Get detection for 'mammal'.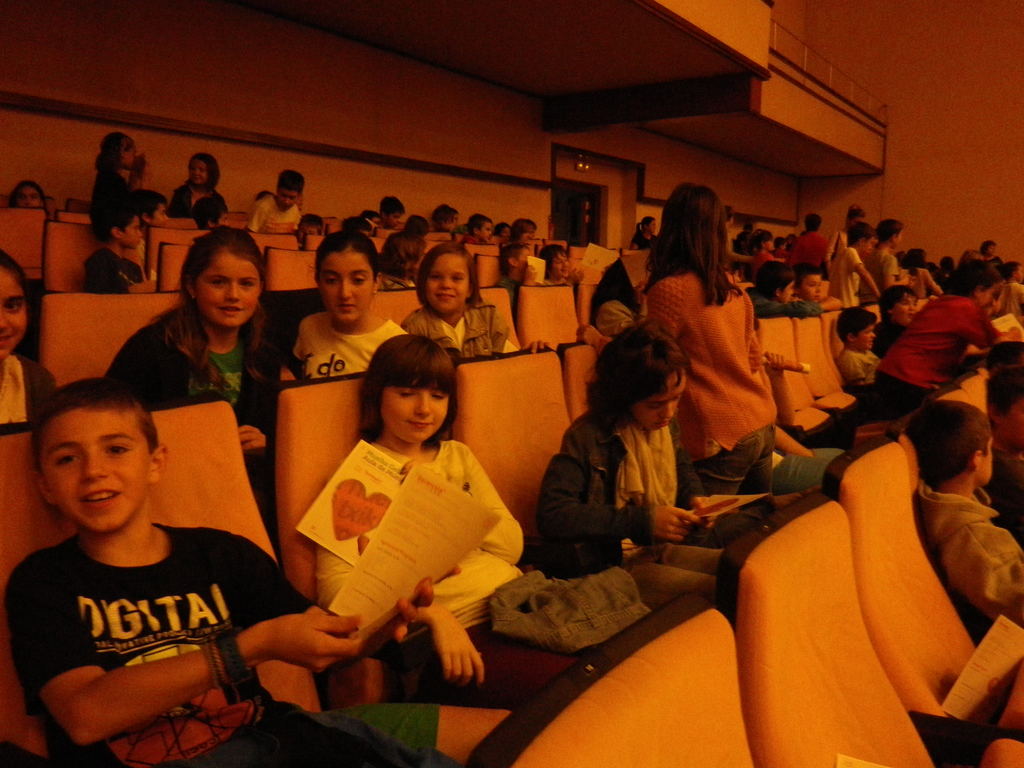
Detection: <bbox>0, 248, 67, 433</bbox>.
